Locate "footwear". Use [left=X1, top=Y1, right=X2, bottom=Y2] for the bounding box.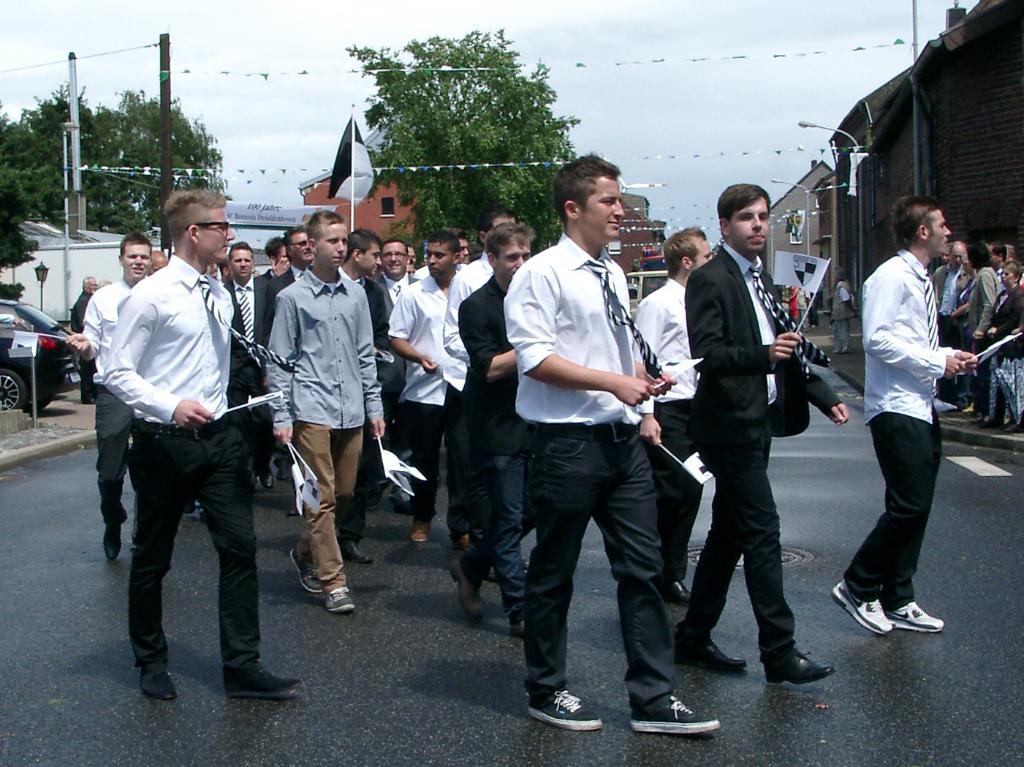
[left=510, top=608, right=525, bottom=632].
